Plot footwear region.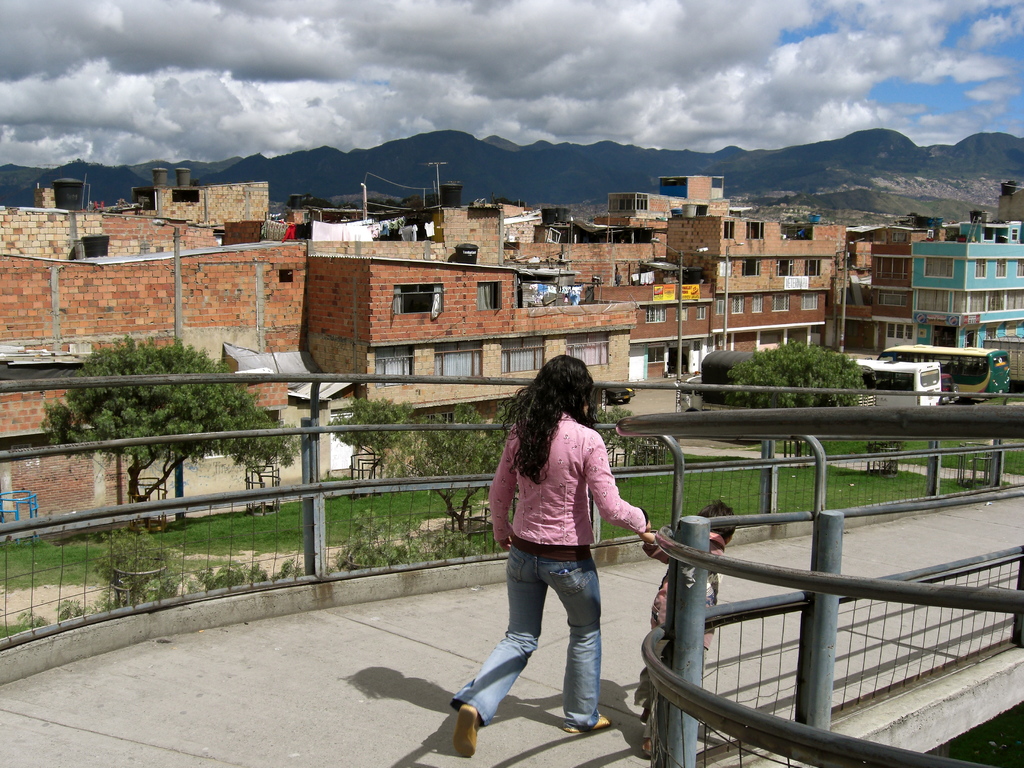
Plotted at <box>568,712,614,736</box>.
